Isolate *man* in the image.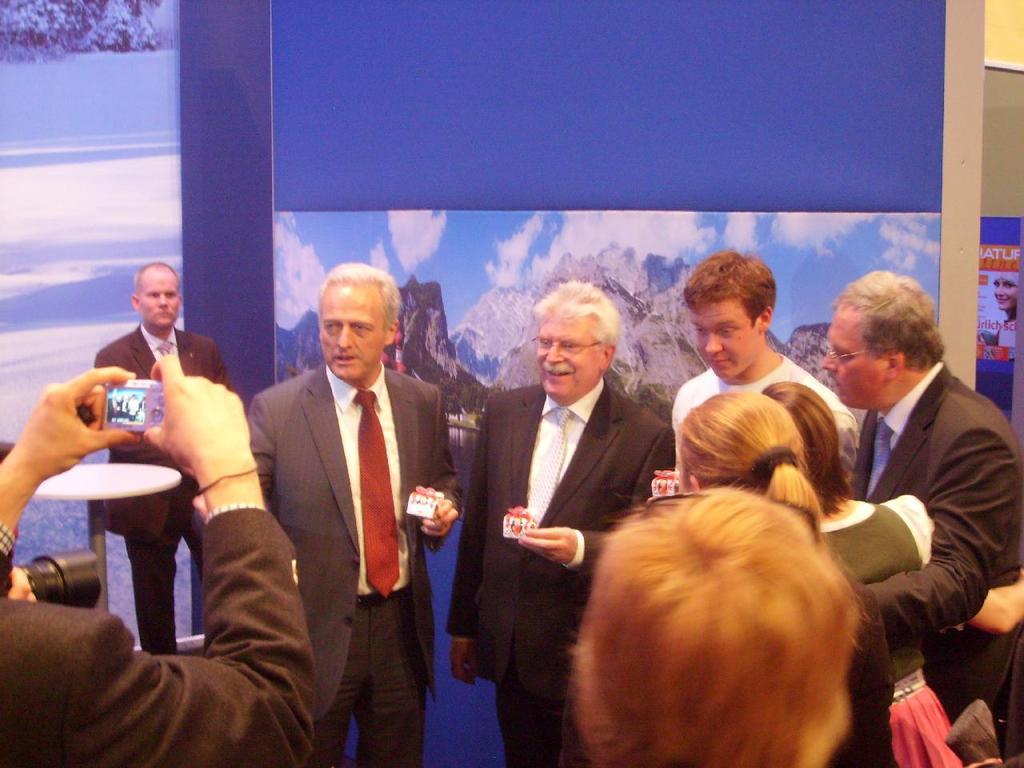
Isolated region: crop(0, 346, 313, 767).
